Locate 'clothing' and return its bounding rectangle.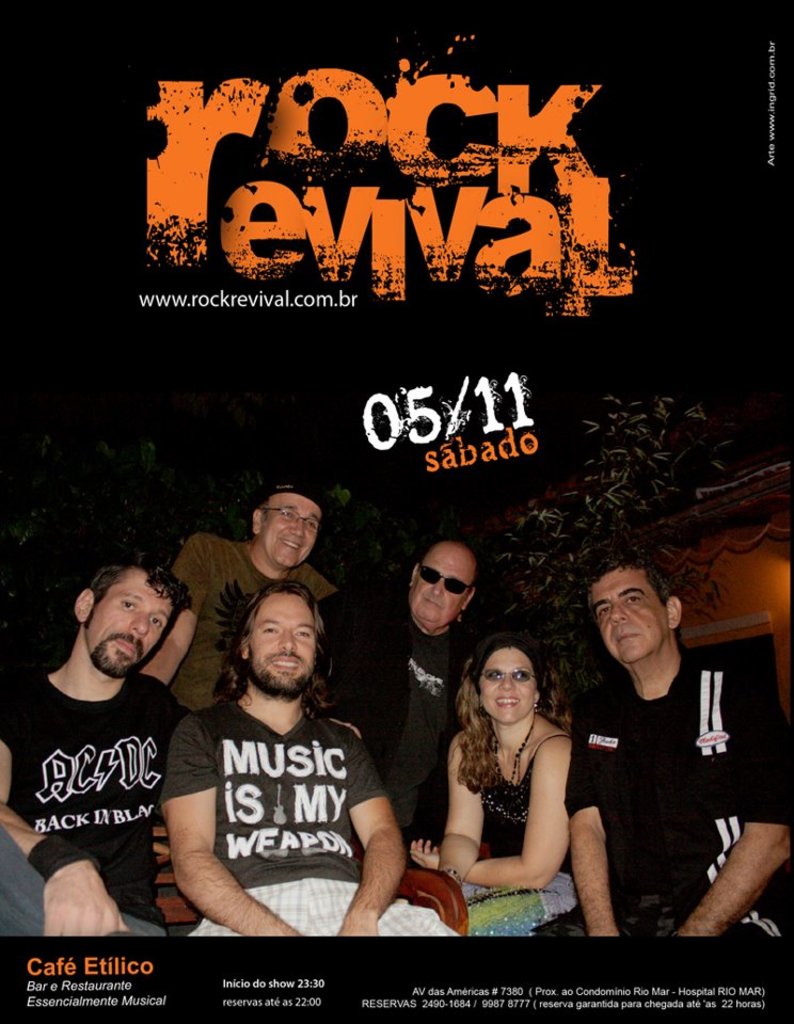
box=[0, 672, 185, 929].
